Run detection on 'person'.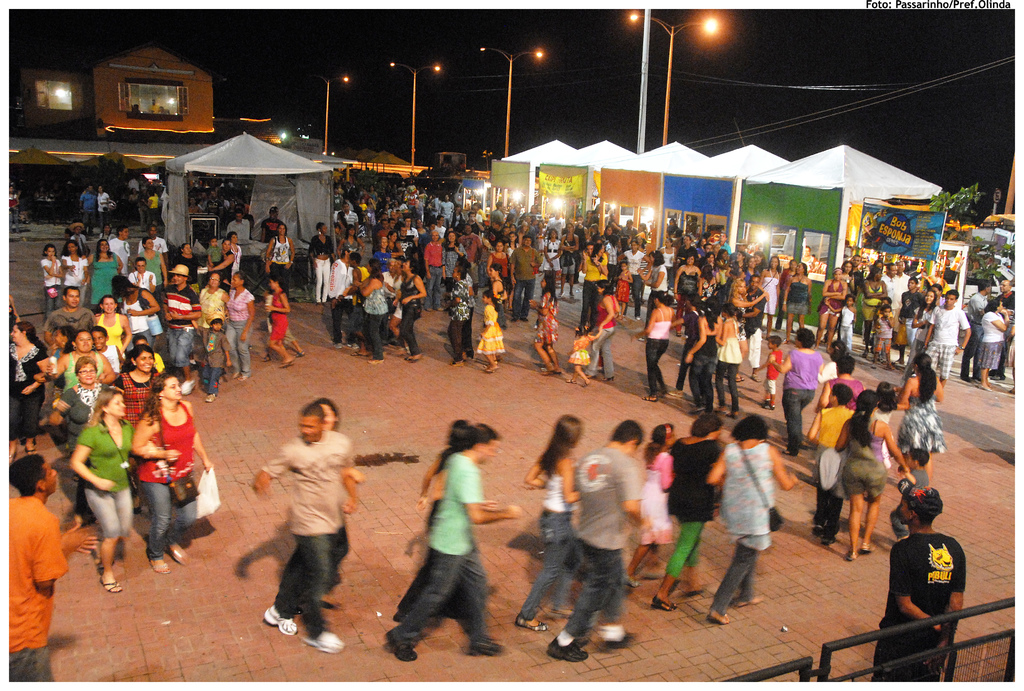
Result: box(477, 290, 506, 370).
